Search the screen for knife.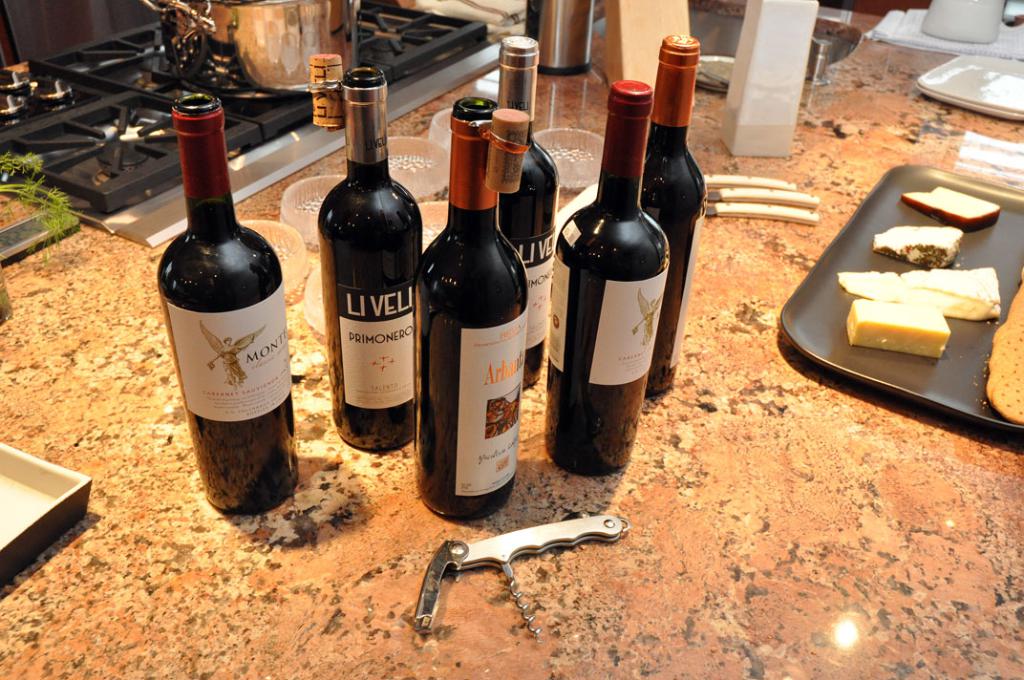
Found at [left=412, top=514, right=628, bottom=640].
